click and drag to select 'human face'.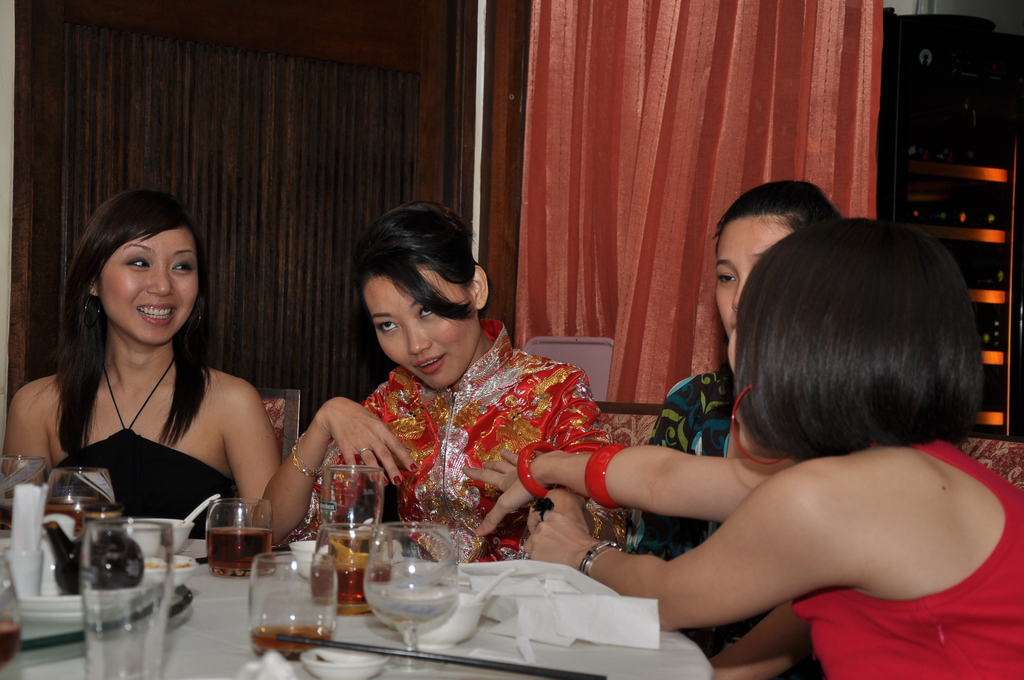
Selection: 101:229:199:346.
